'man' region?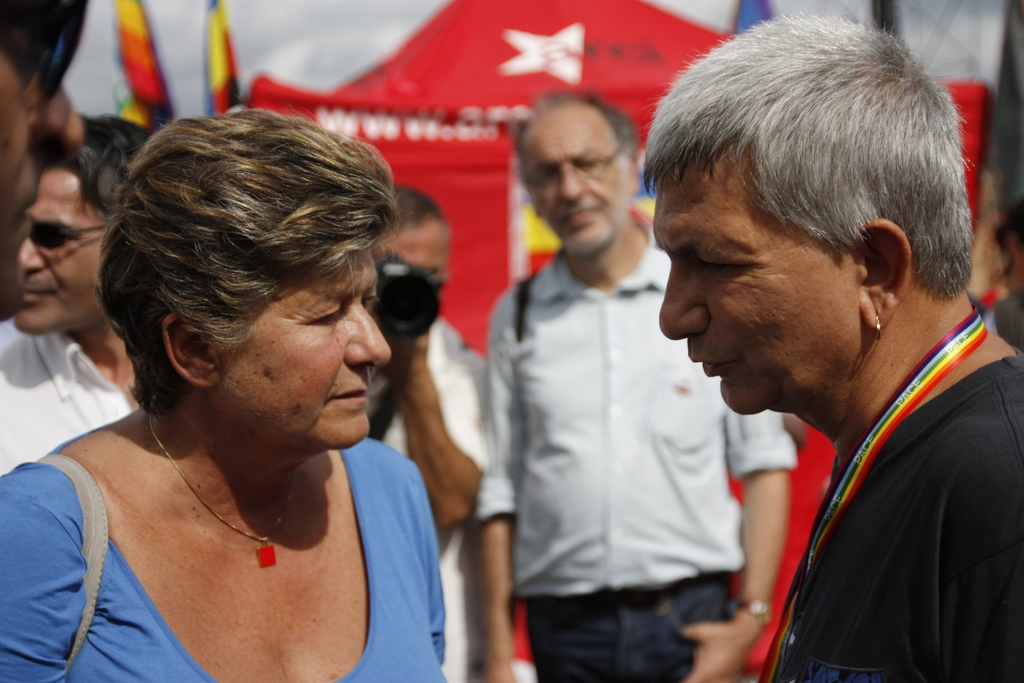
[left=353, top=185, right=499, bottom=681]
